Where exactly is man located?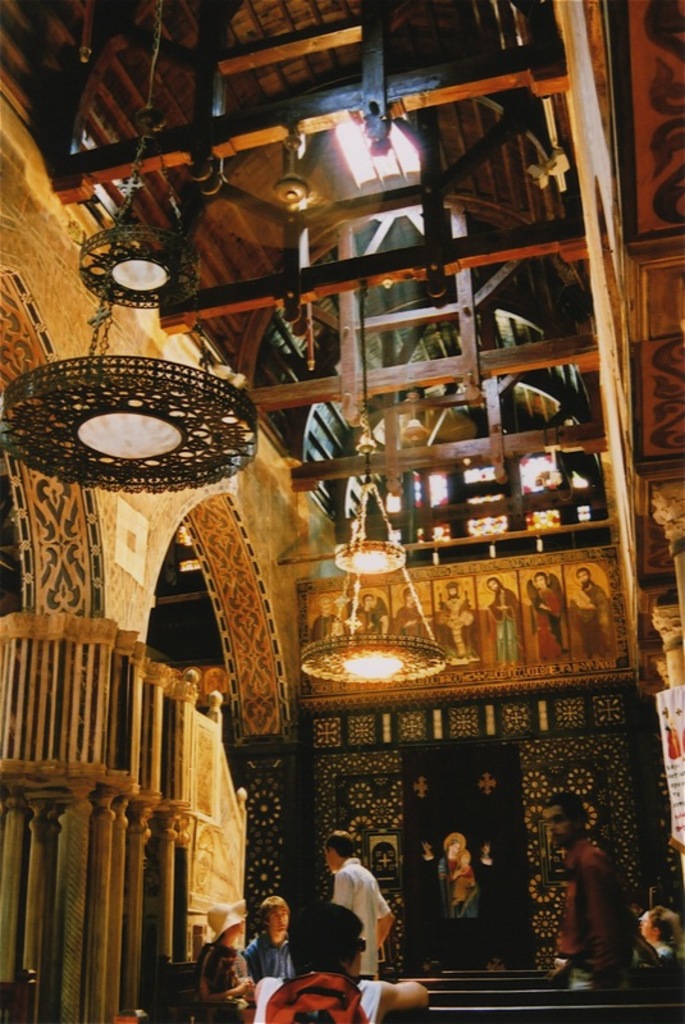
Its bounding box is x1=535 y1=791 x2=630 y2=997.
